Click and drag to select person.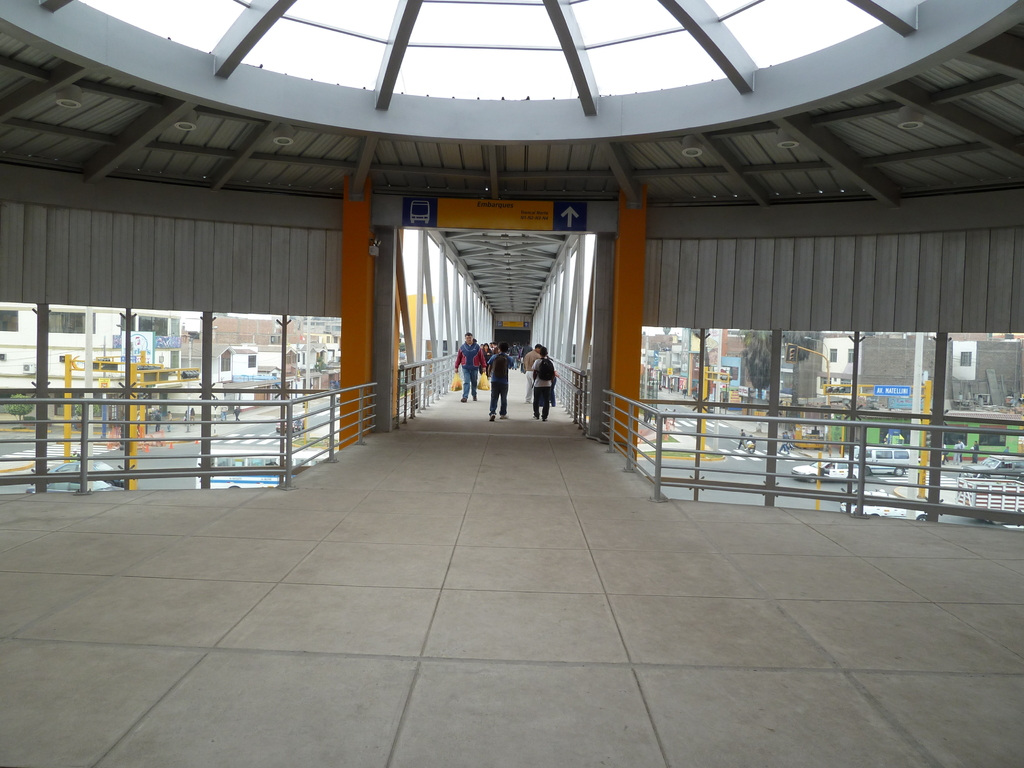
Selection: (left=154, top=412, right=163, bottom=430).
